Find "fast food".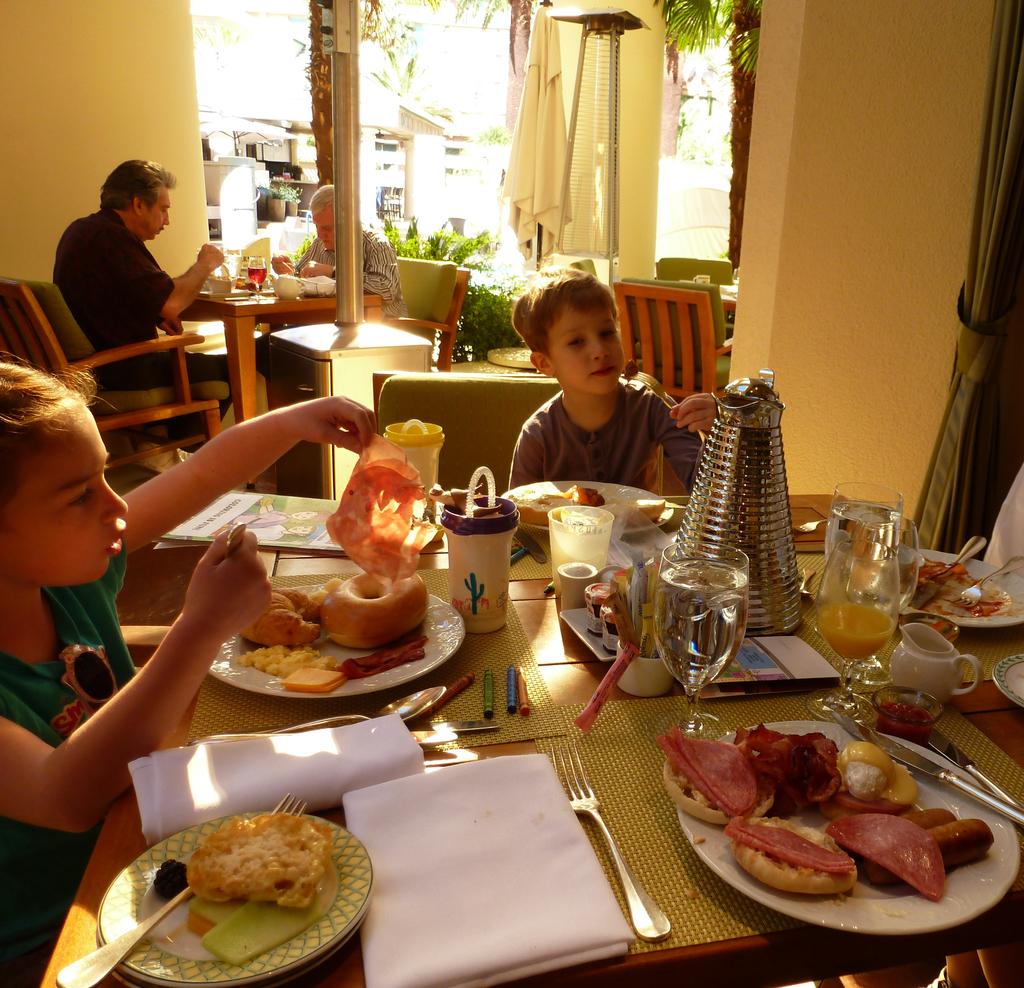
bbox(659, 720, 772, 822).
